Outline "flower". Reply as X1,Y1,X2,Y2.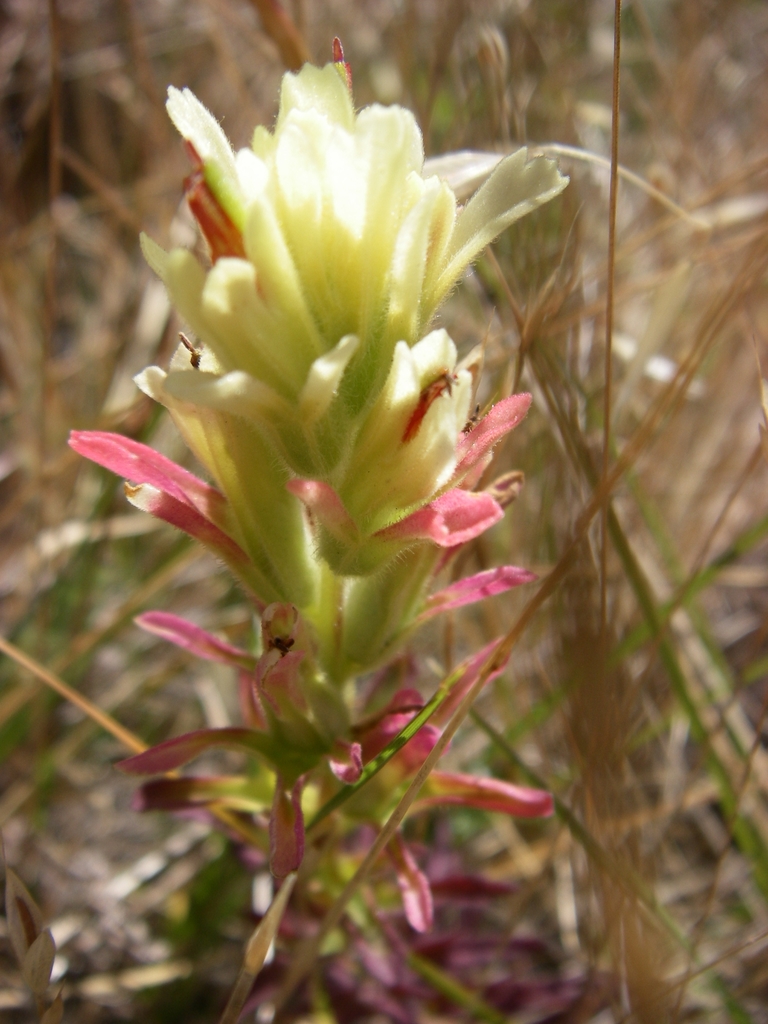
103,34,581,858.
